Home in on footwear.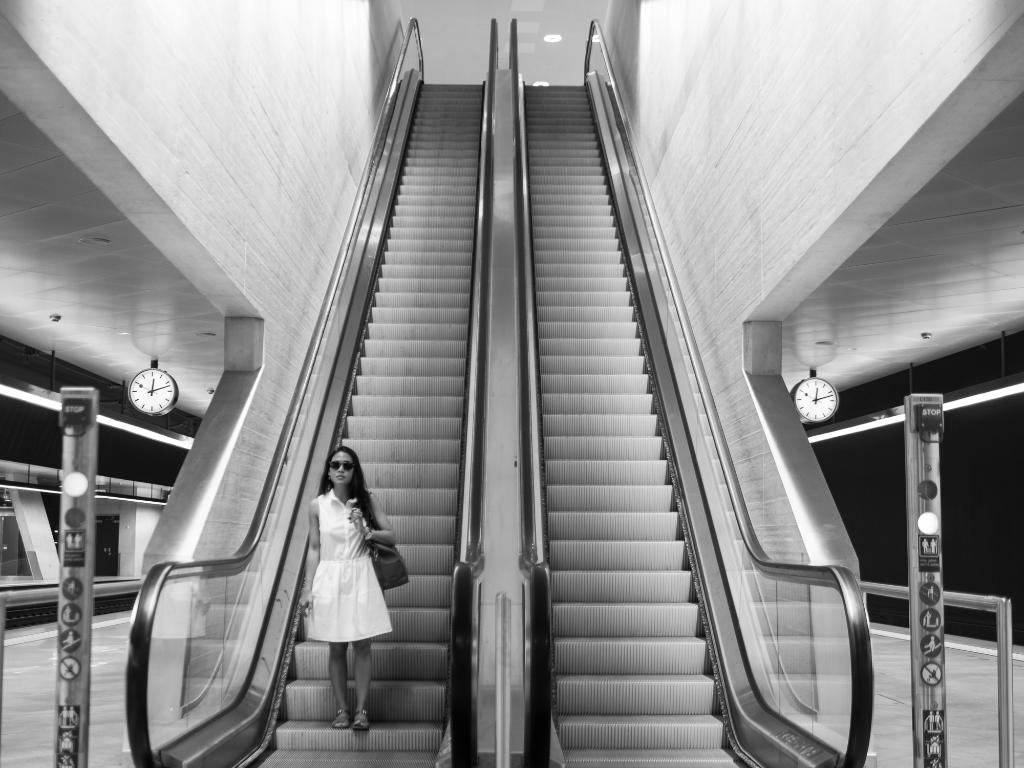
Homed in at (x1=353, y1=708, x2=371, y2=728).
